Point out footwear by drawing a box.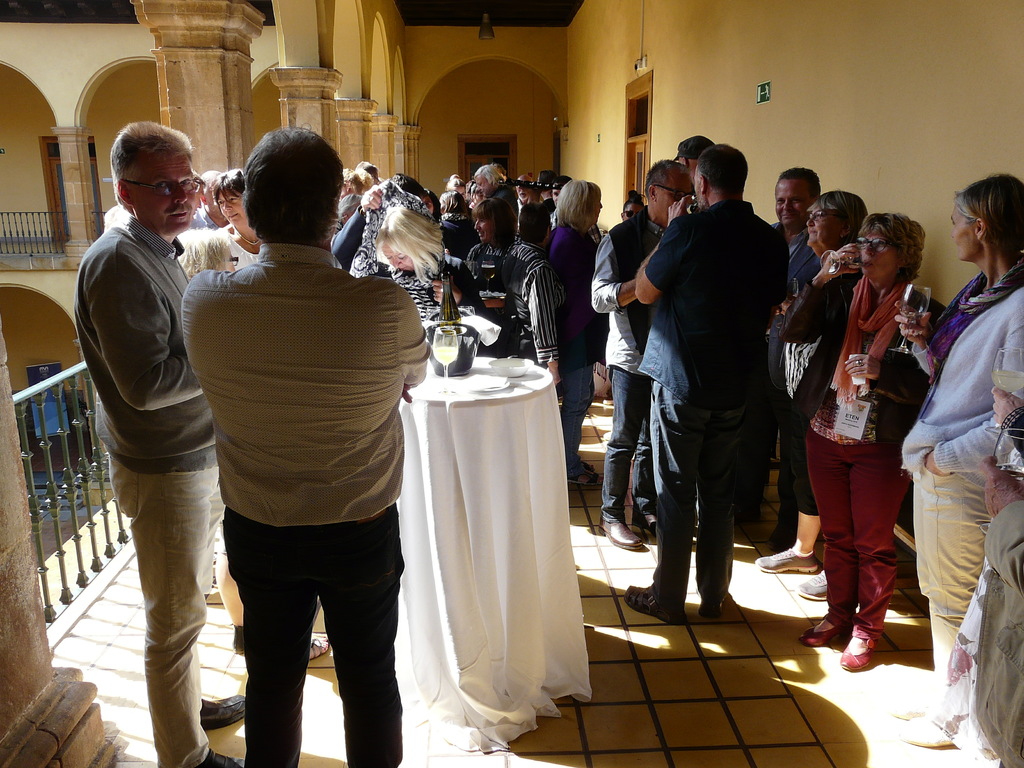
797, 566, 829, 602.
